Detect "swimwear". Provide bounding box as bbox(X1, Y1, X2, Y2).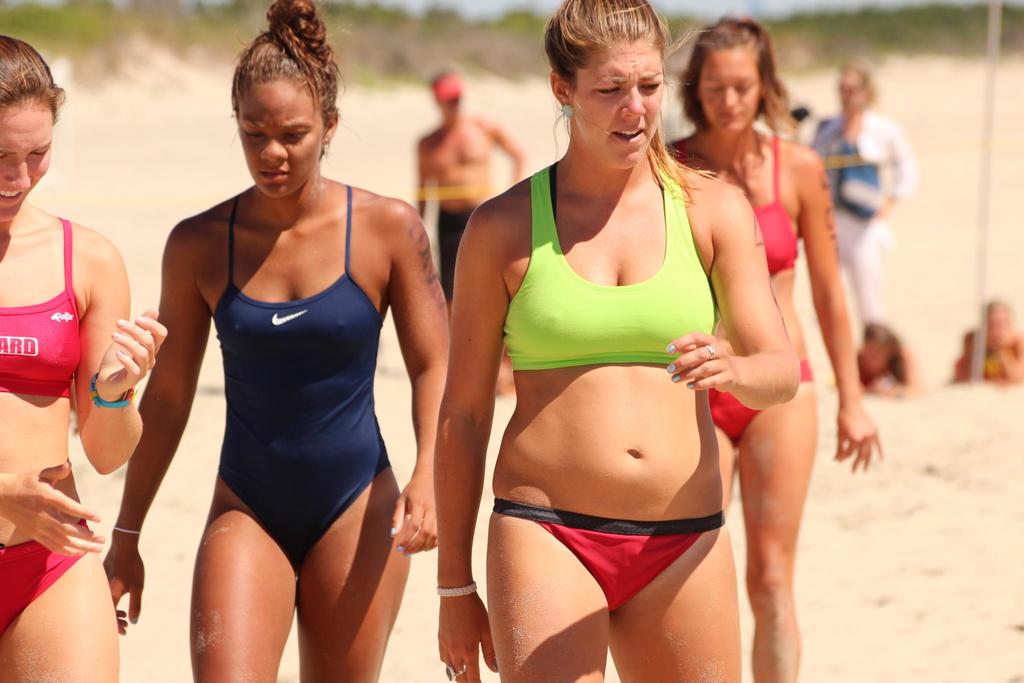
bbox(0, 213, 88, 406).
